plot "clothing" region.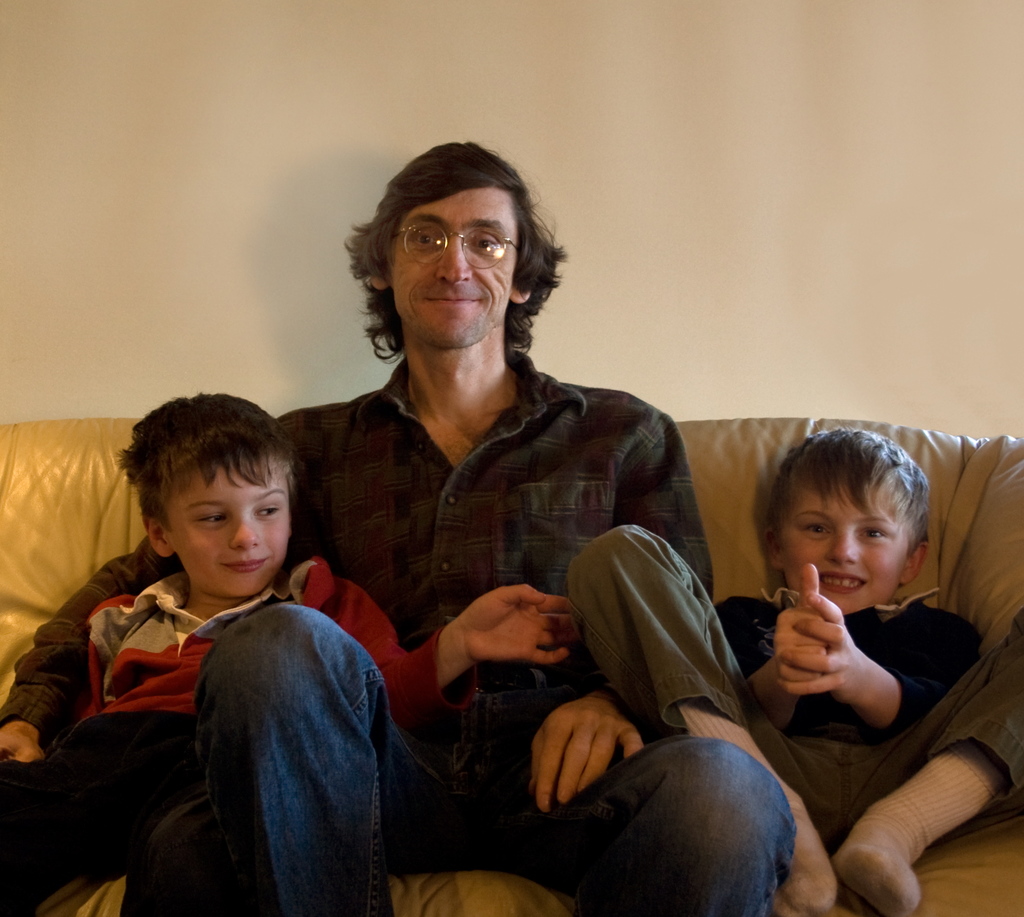
Plotted at l=563, t=525, r=1023, b=916.
